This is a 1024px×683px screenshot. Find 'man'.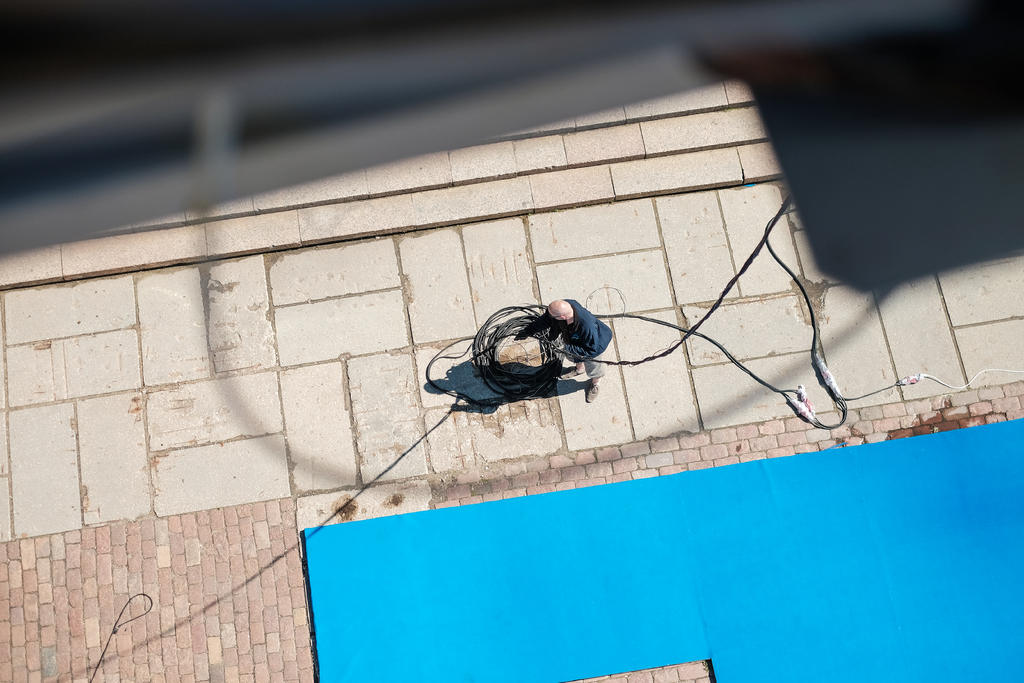
Bounding box: rect(515, 299, 616, 403).
